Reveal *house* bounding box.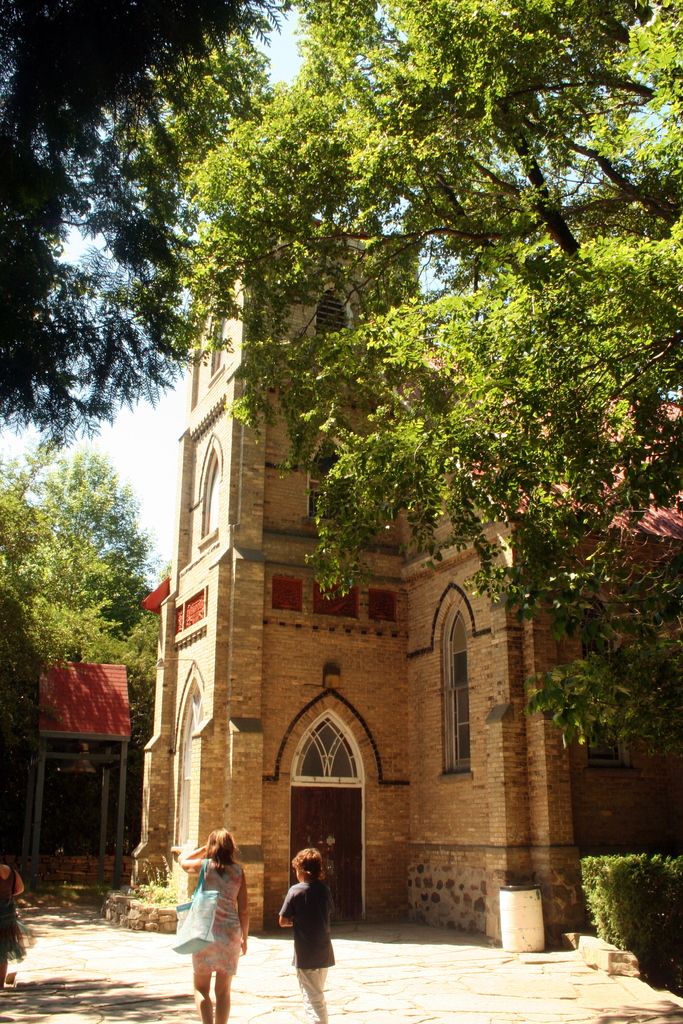
Revealed: bbox=[0, 643, 139, 897].
